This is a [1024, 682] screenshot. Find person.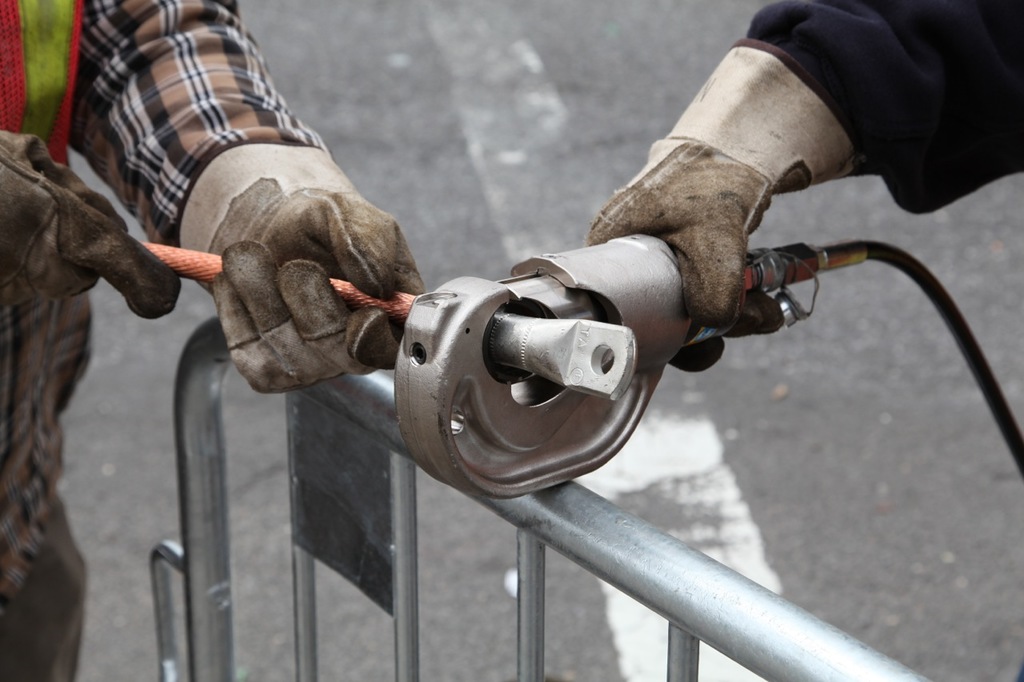
Bounding box: (584, 0, 1023, 374).
